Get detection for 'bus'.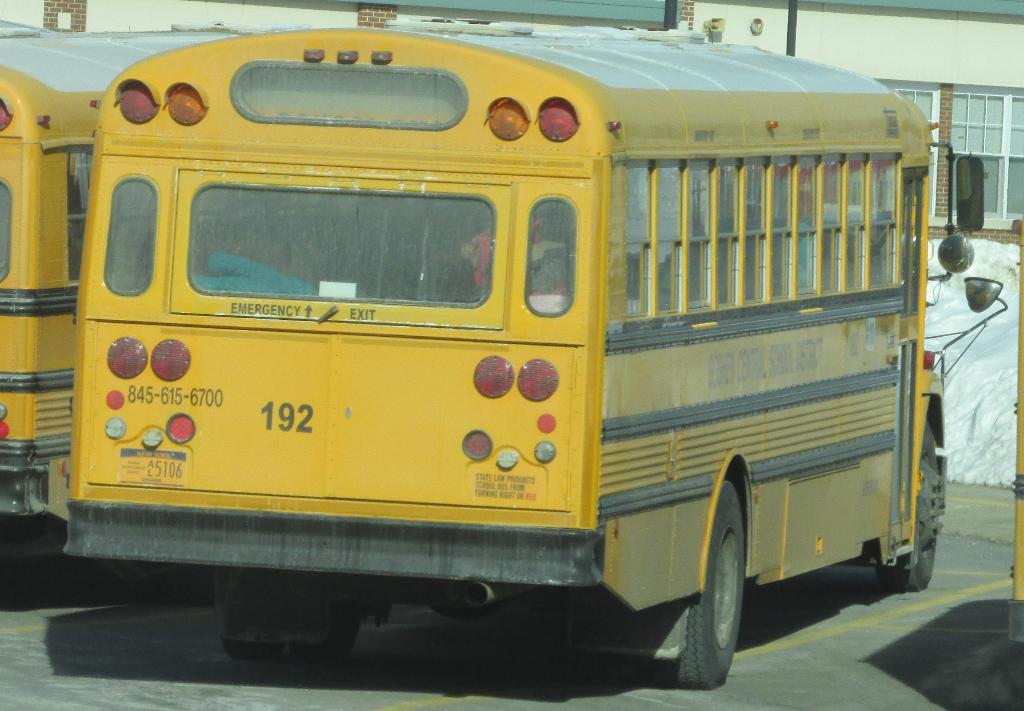
Detection: [1010,228,1023,600].
